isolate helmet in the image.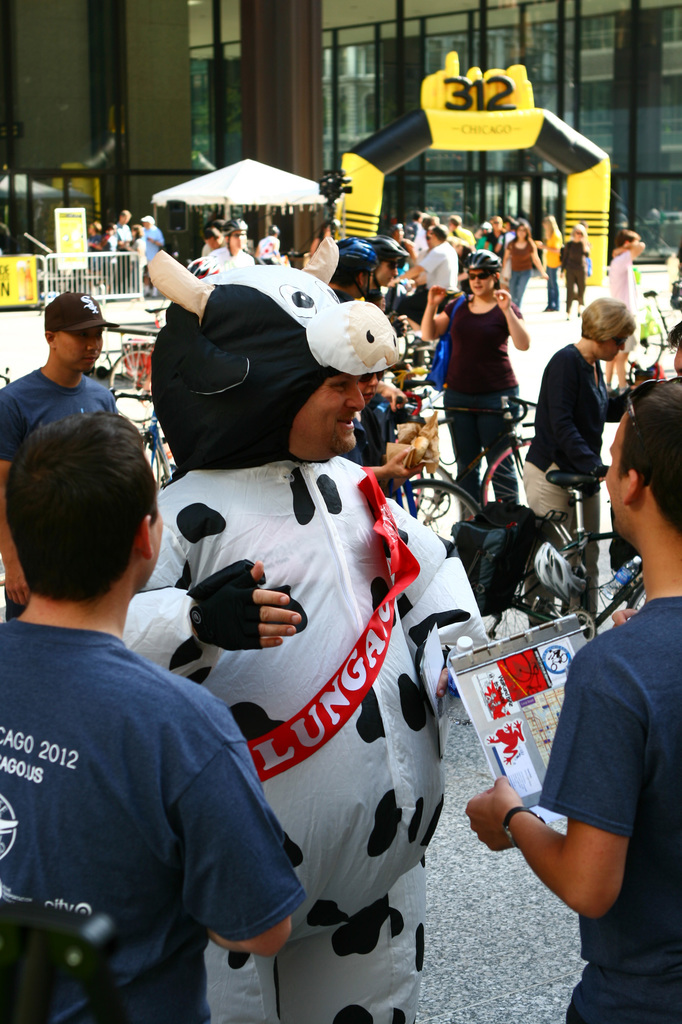
Isolated region: [367, 241, 408, 286].
